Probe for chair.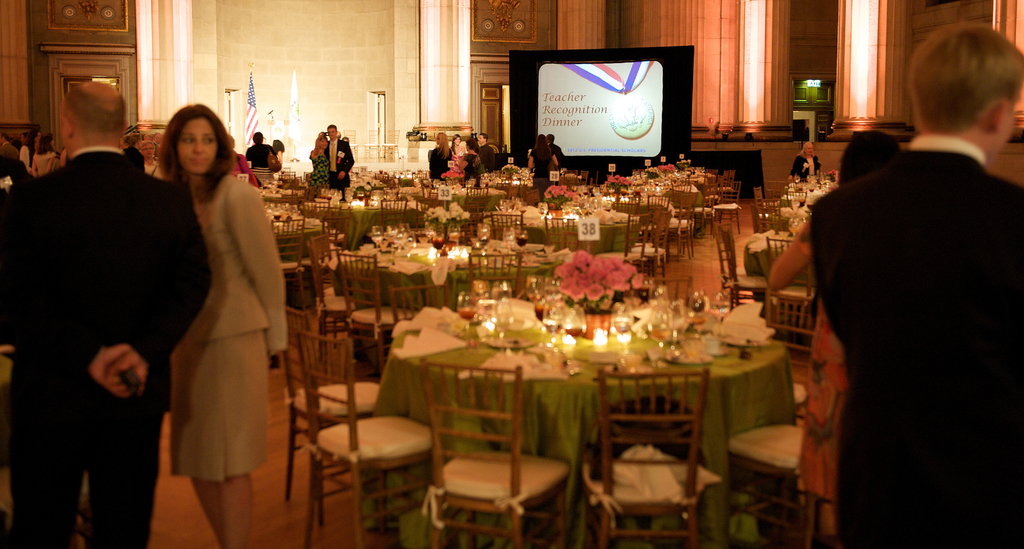
Probe result: rect(717, 219, 764, 308).
